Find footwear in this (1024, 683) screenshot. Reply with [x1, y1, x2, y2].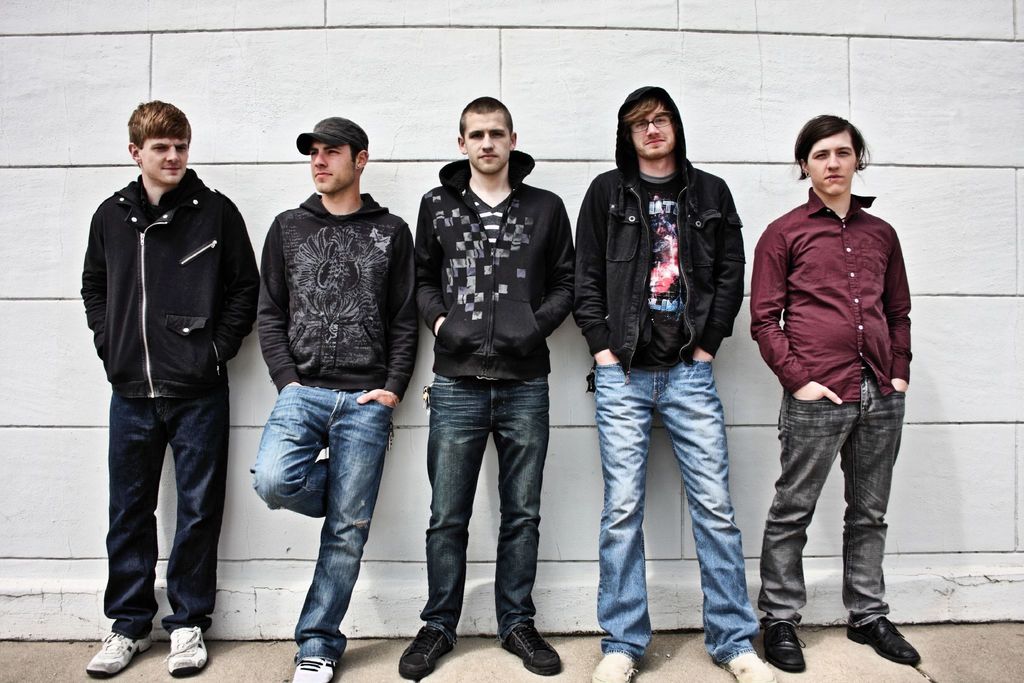
[163, 629, 209, 677].
